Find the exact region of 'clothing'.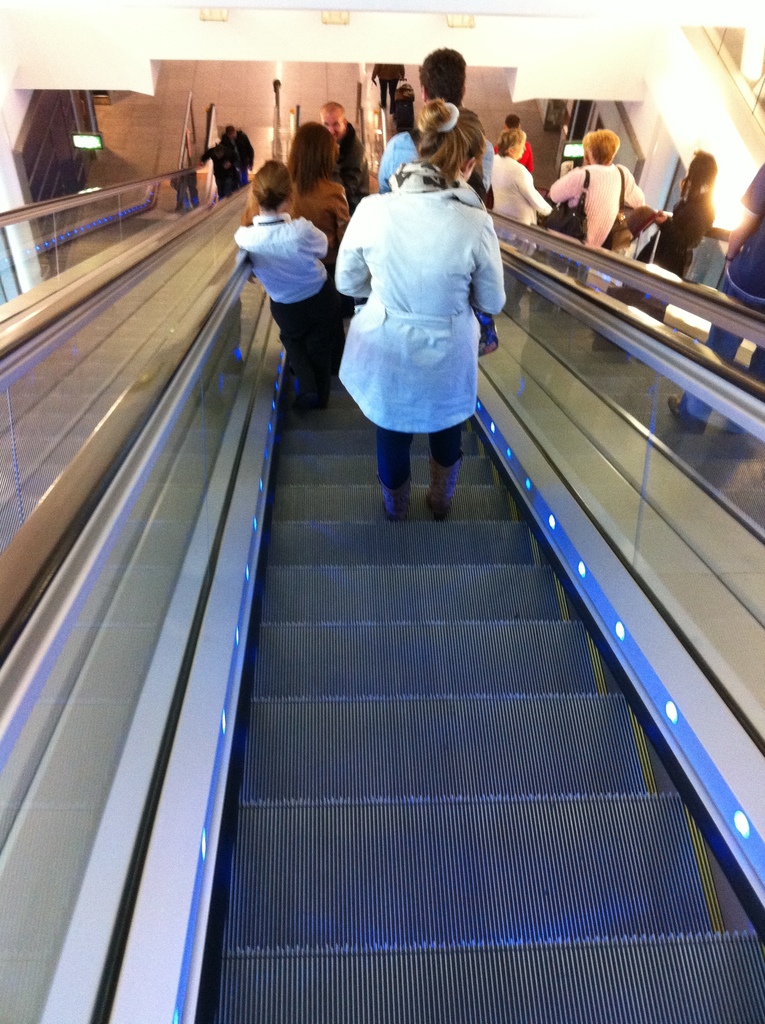
Exact region: (left=196, top=145, right=240, bottom=198).
